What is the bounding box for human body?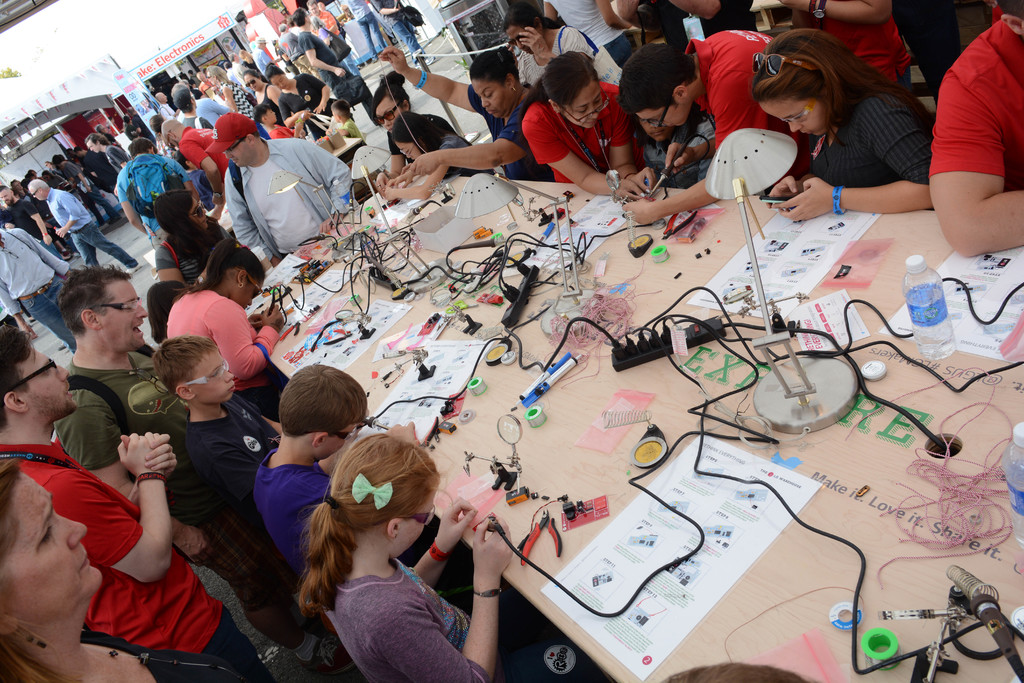
box=[511, 40, 642, 191].
